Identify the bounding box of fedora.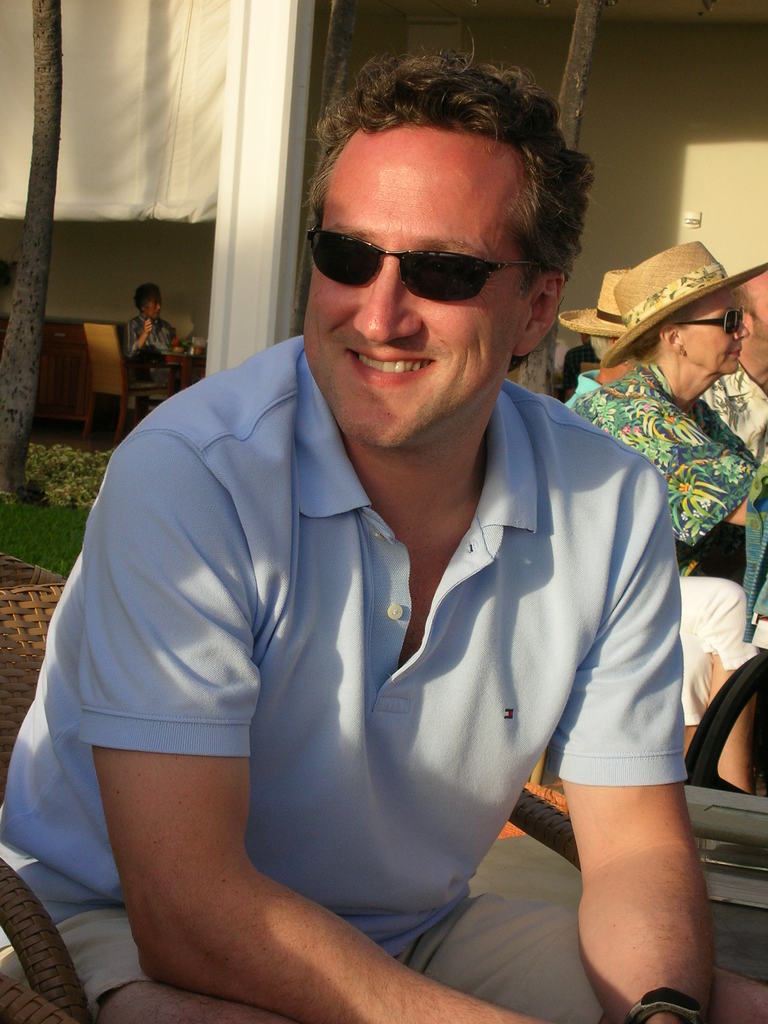
(x1=555, y1=269, x2=630, y2=335).
